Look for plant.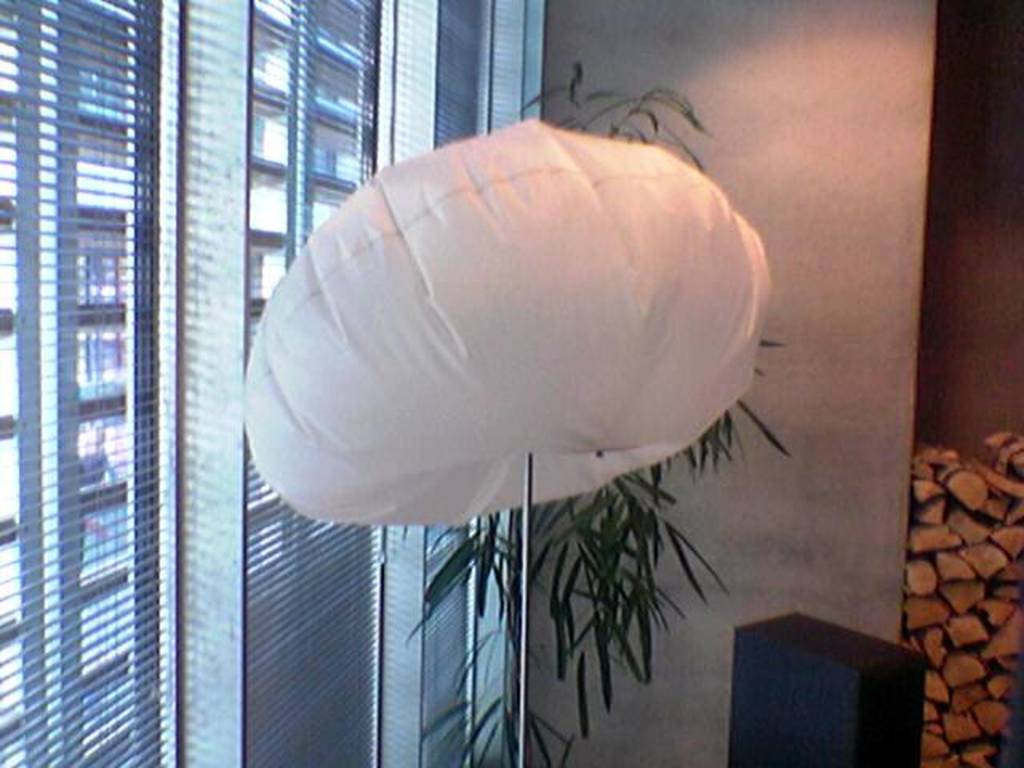
Found: (403,62,794,766).
